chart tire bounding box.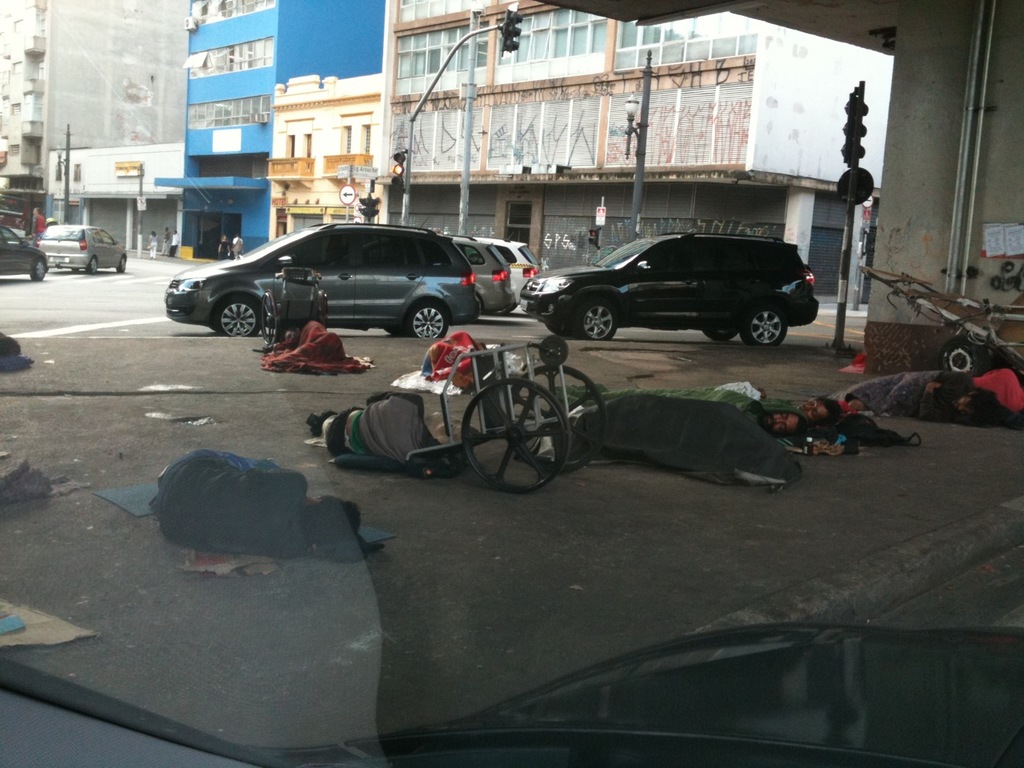
Charted: <box>83,254,98,270</box>.
